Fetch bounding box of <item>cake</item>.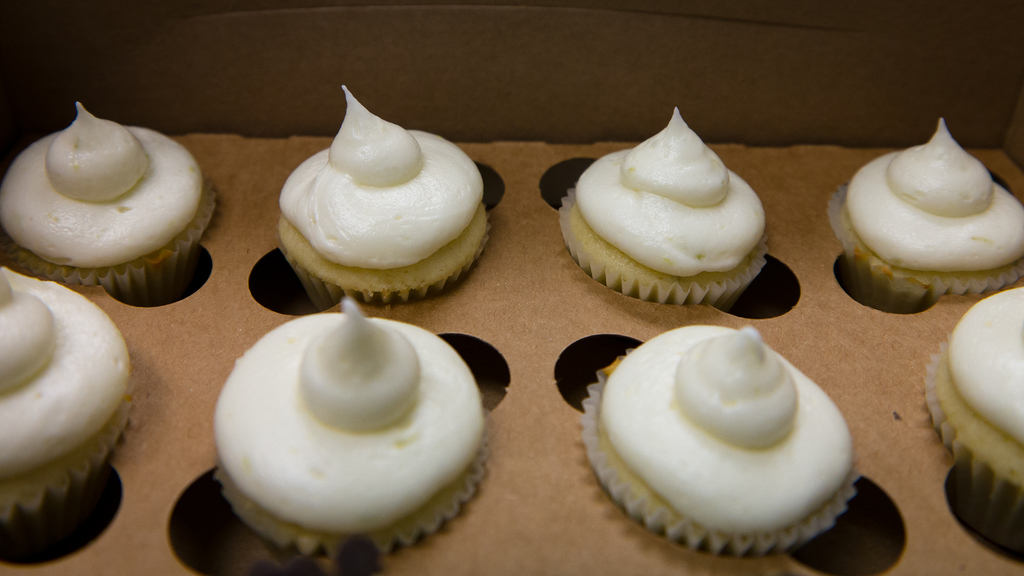
Bbox: box=[274, 81, 493, 298].
